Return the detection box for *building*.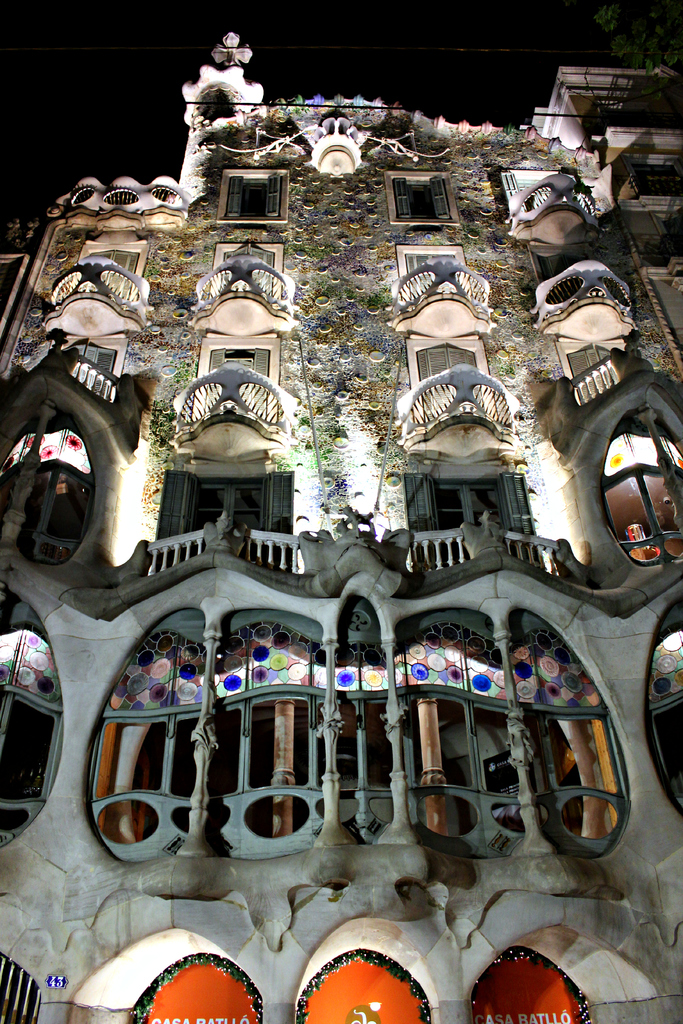
detection(0, 28, 682, 1023).
